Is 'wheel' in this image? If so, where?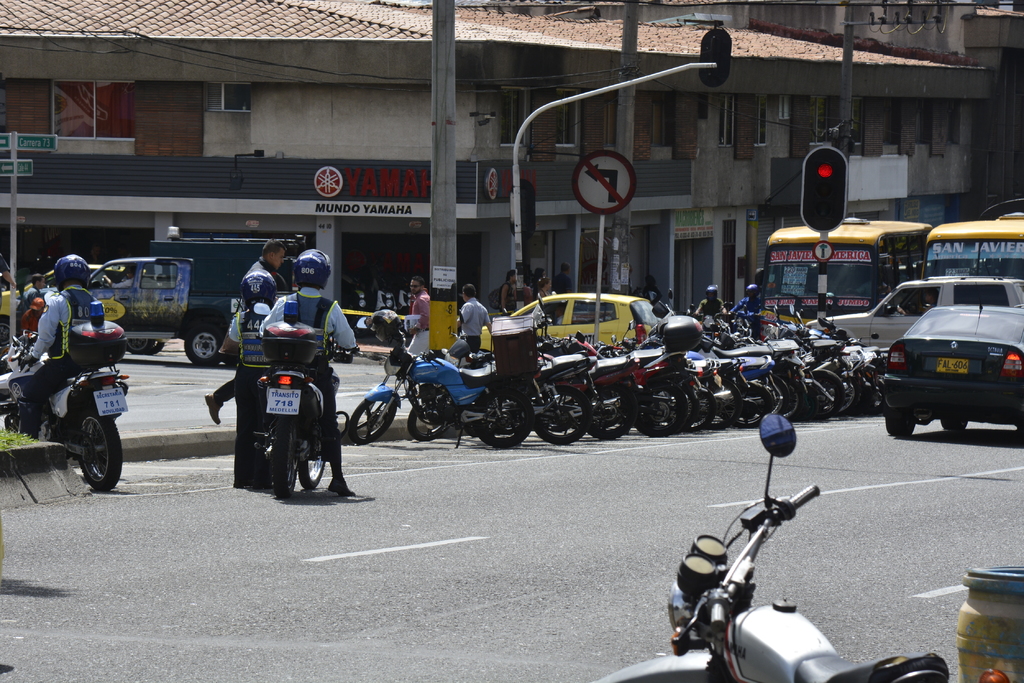
Yes, at select_region(184, 321, 227, 368).
